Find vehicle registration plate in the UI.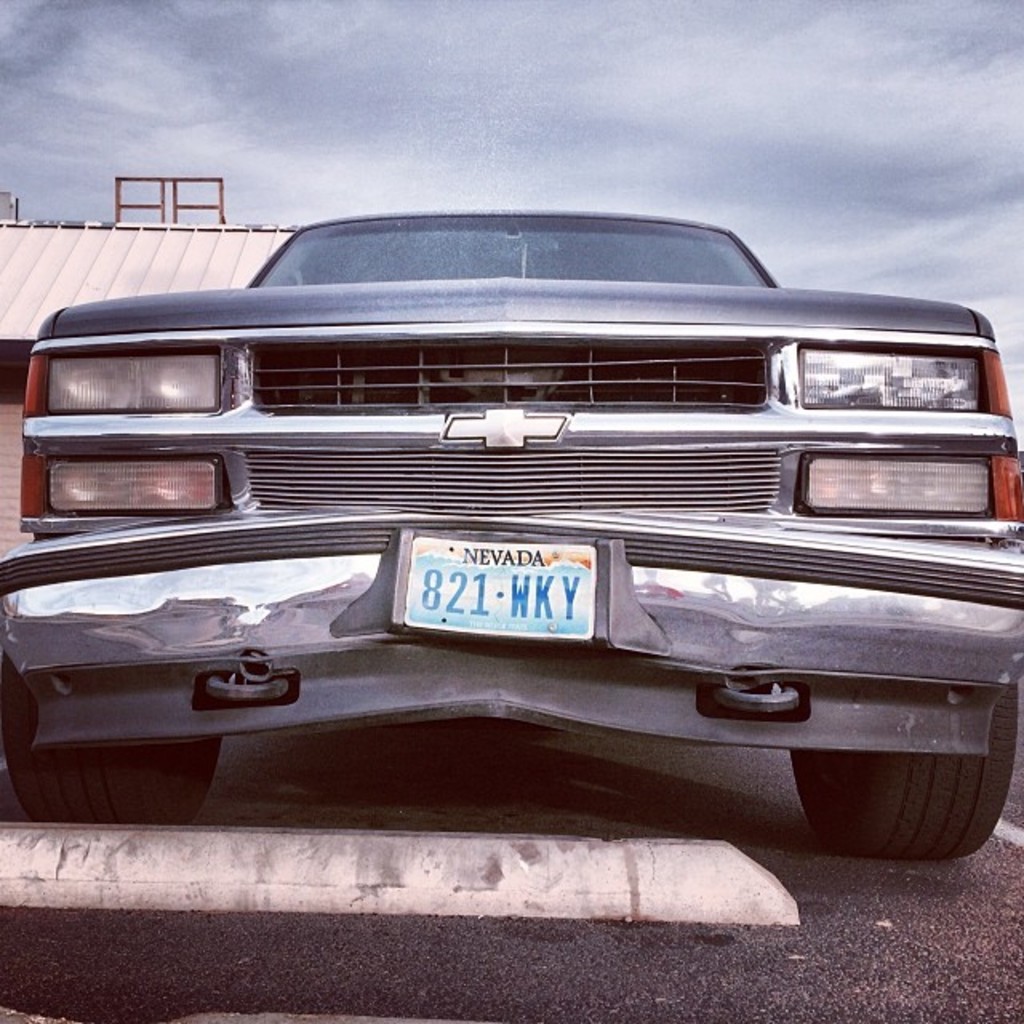
UI element at region(421, 550, 566, 654).
